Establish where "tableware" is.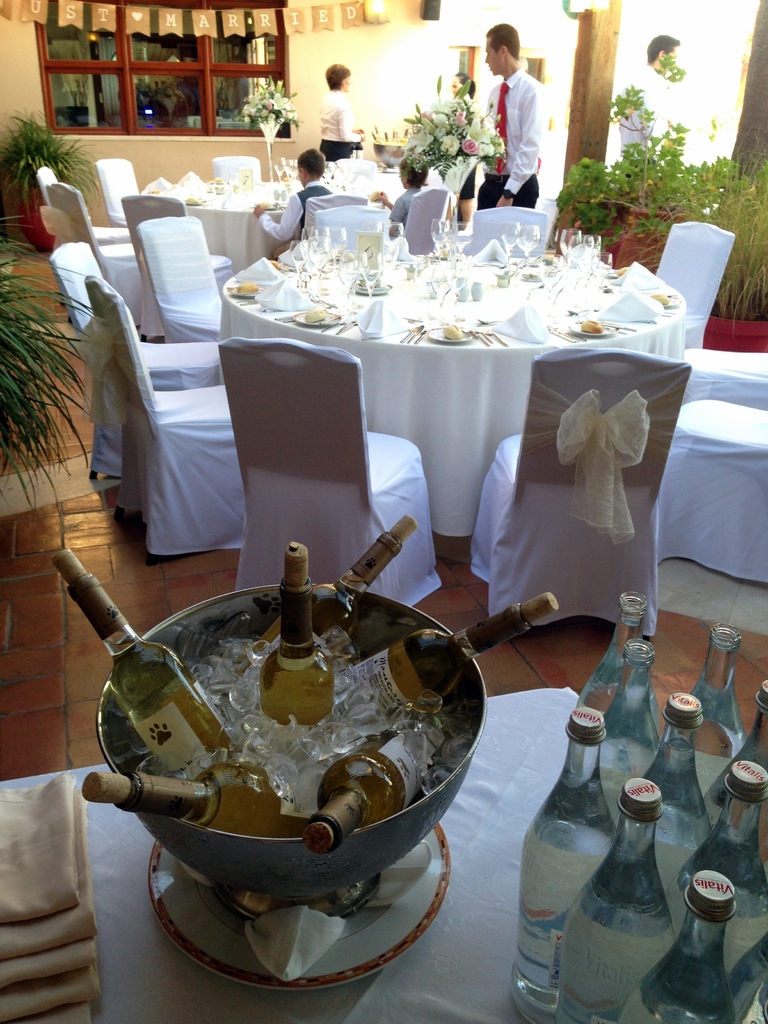
Established at left=432, top=218, right=452, bottom=249.
